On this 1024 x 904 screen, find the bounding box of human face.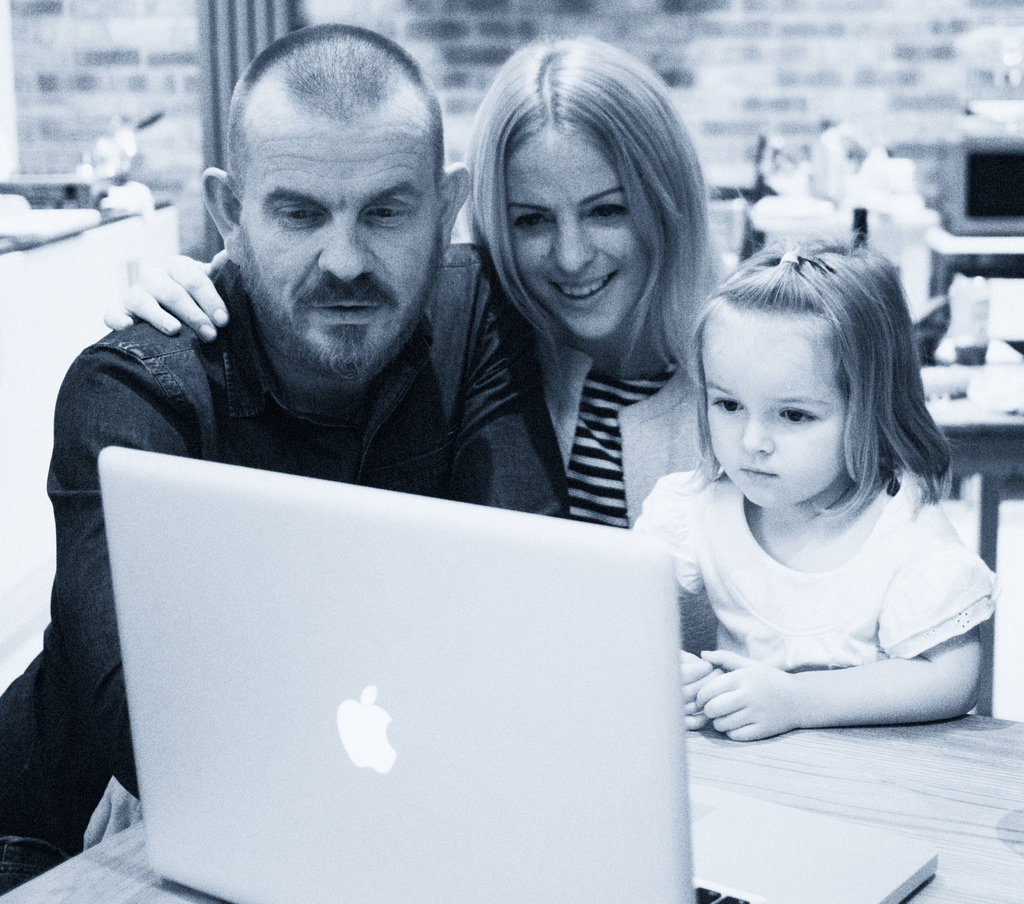
Bounding box: (x1=496, y1=89, x2=641, y2=331).
